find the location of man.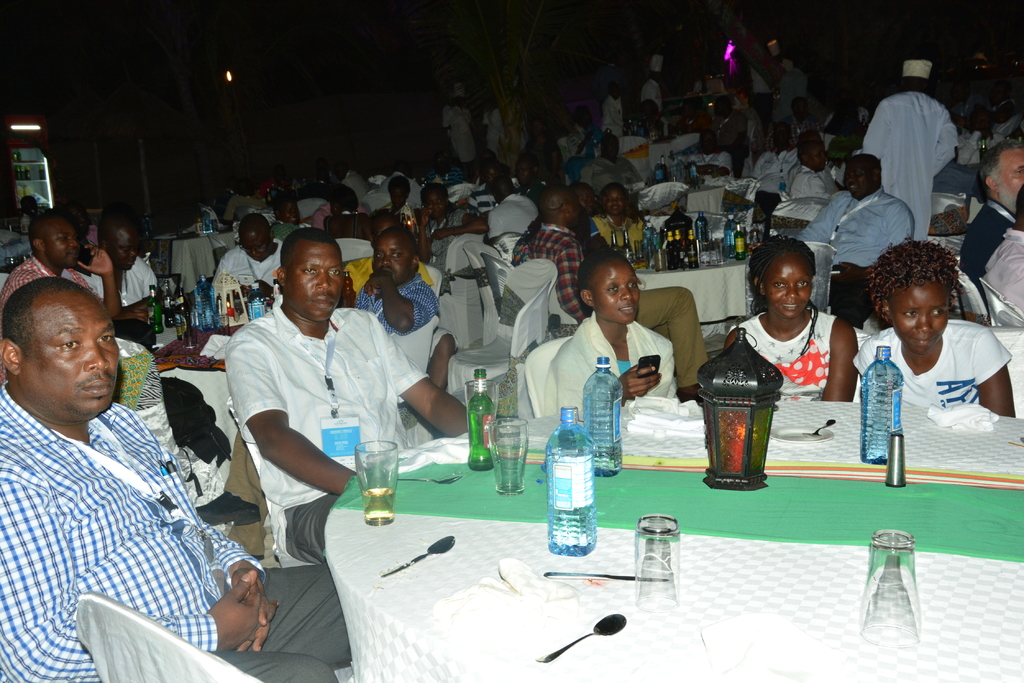
Location: (left=602, top=77, right=628, bottom=136).
